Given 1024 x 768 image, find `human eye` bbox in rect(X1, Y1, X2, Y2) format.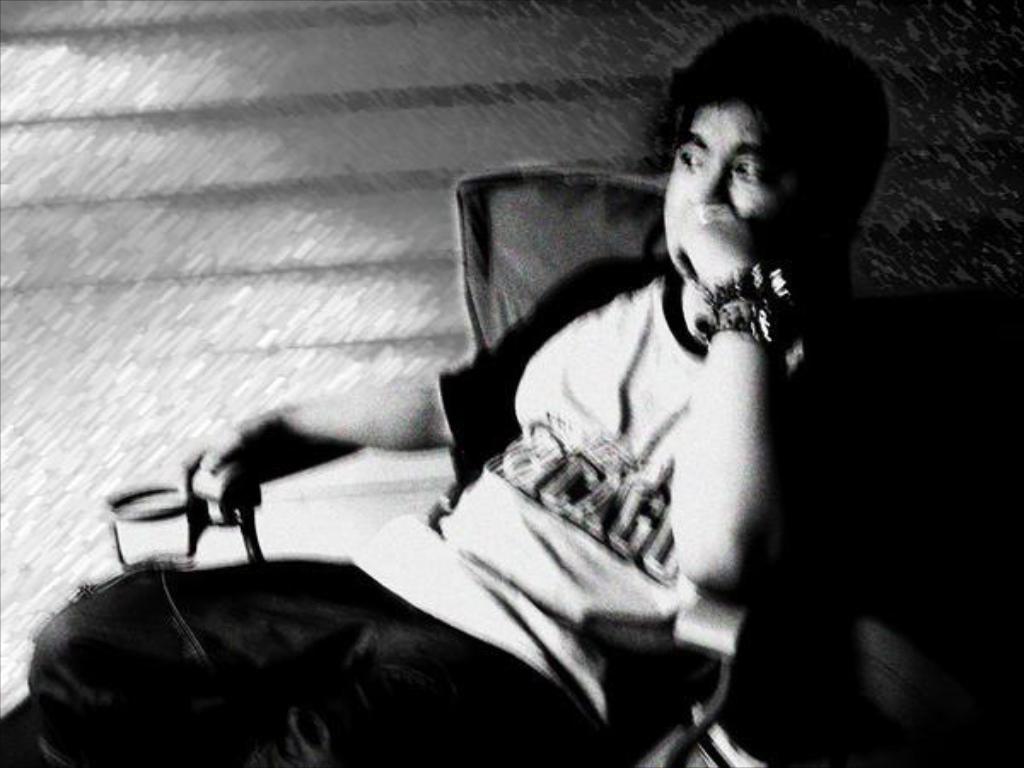
rect(676, 148, 707, 172).
